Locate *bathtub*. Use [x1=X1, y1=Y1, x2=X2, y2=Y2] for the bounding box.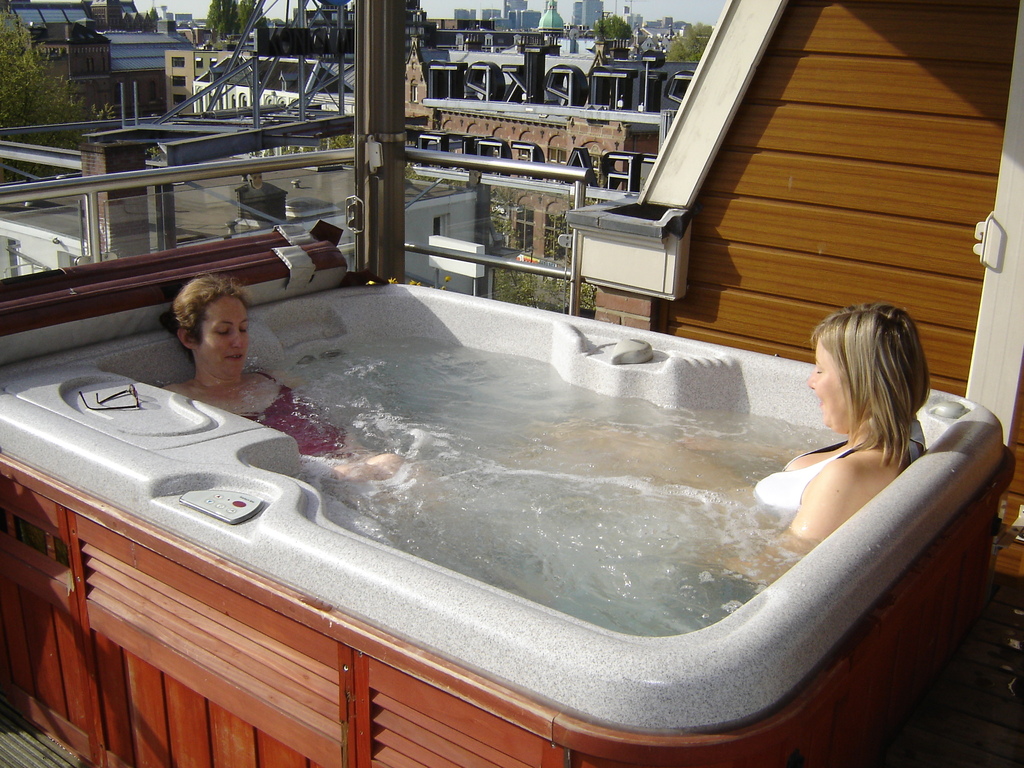
[x1=0, y1=278, x2=1017, y2=767].
